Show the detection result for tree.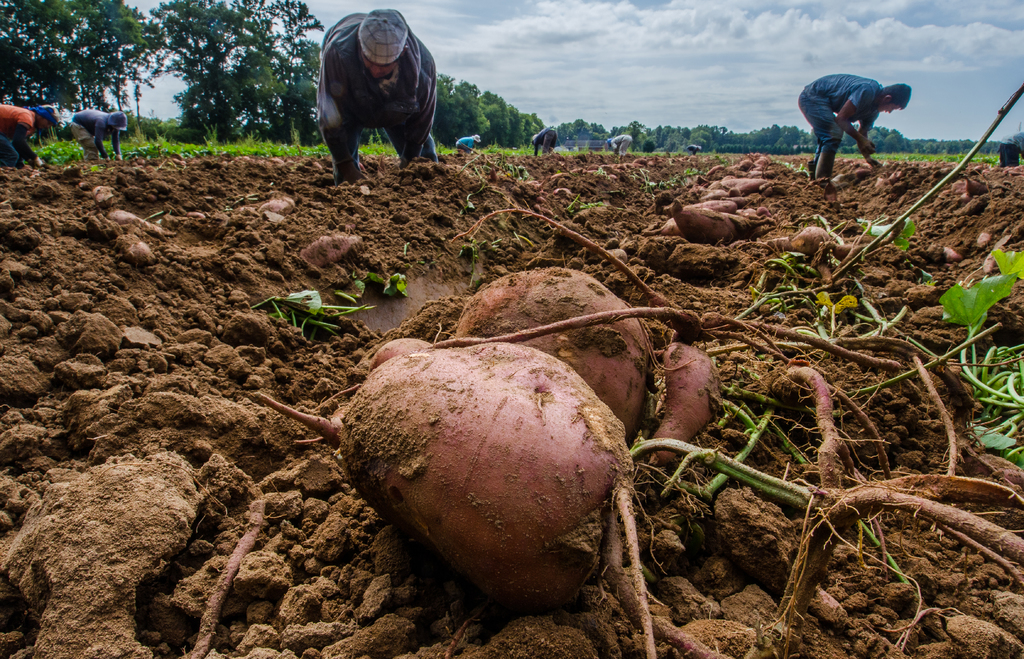
region(0, 0, 163, 124).
